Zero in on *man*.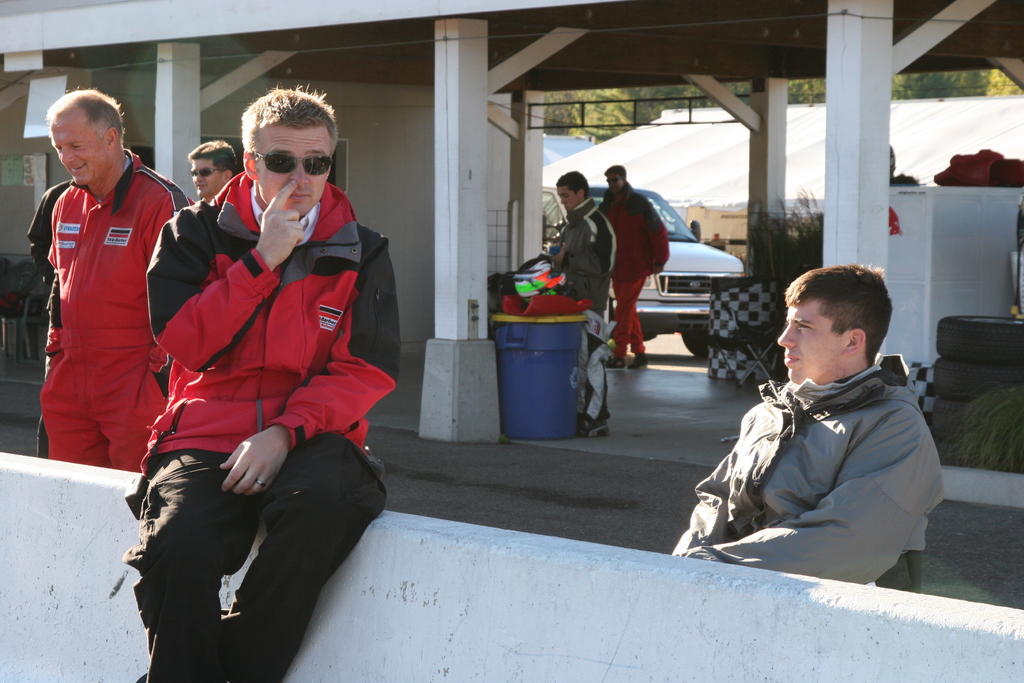
Zeroed in: select_region(682, 268, 944, 583).
